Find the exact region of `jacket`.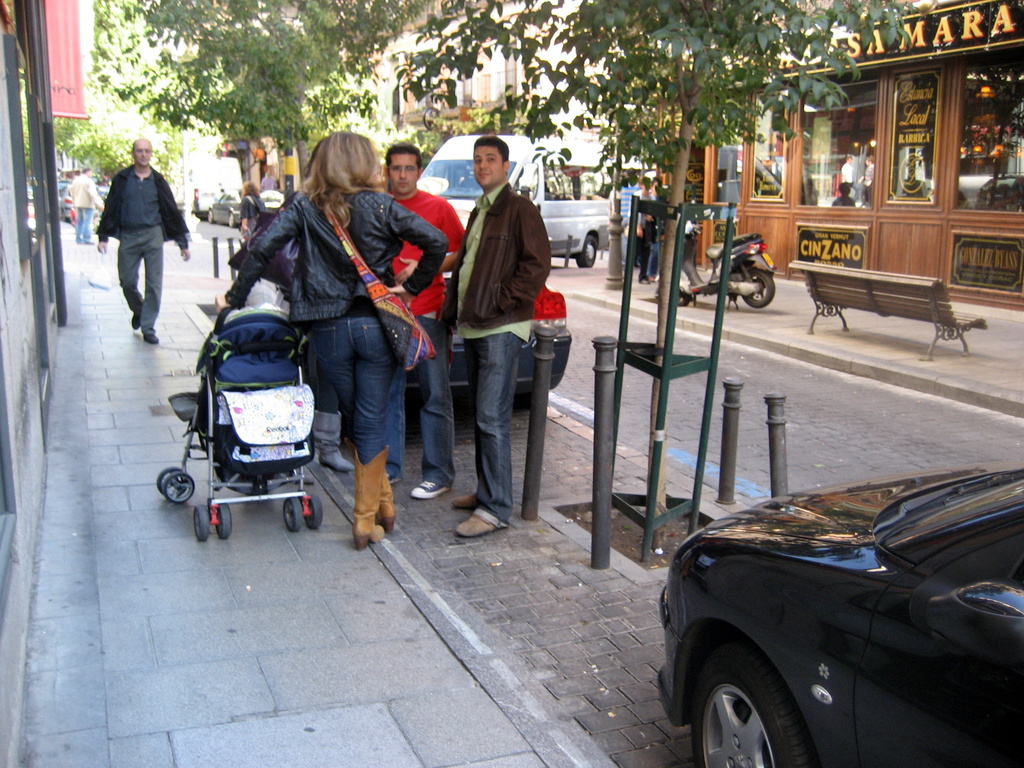
Exact region: 224,182,443,326.
